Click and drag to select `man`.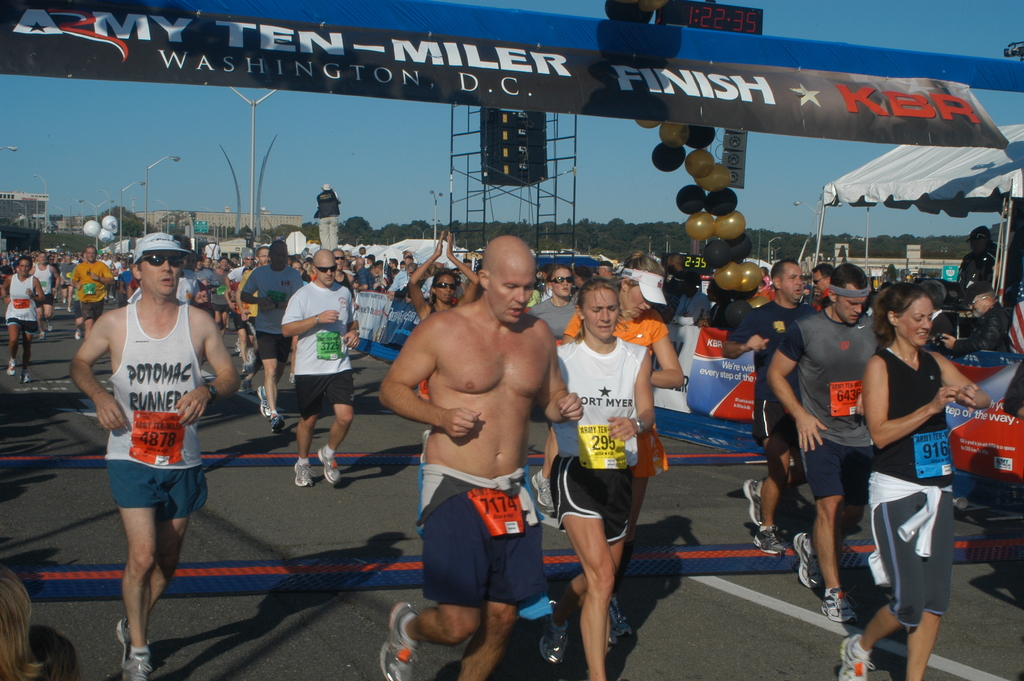
Selection: [left=68, top=235, right=233, bottom=680].
